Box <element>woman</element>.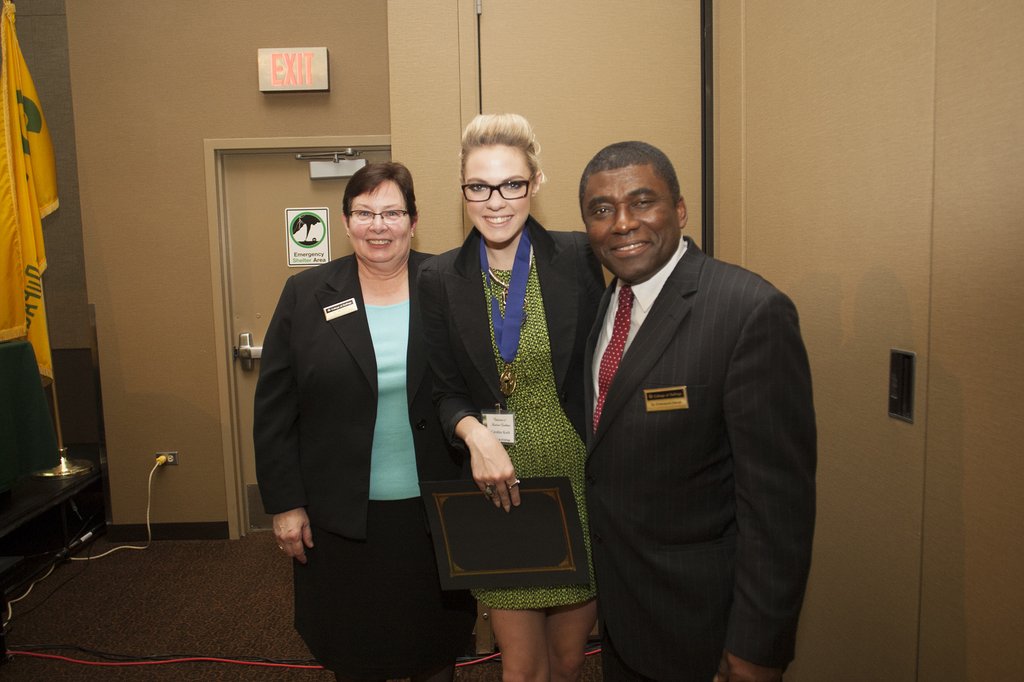
[x1=412, y1=110, x2=612, y2=681].
